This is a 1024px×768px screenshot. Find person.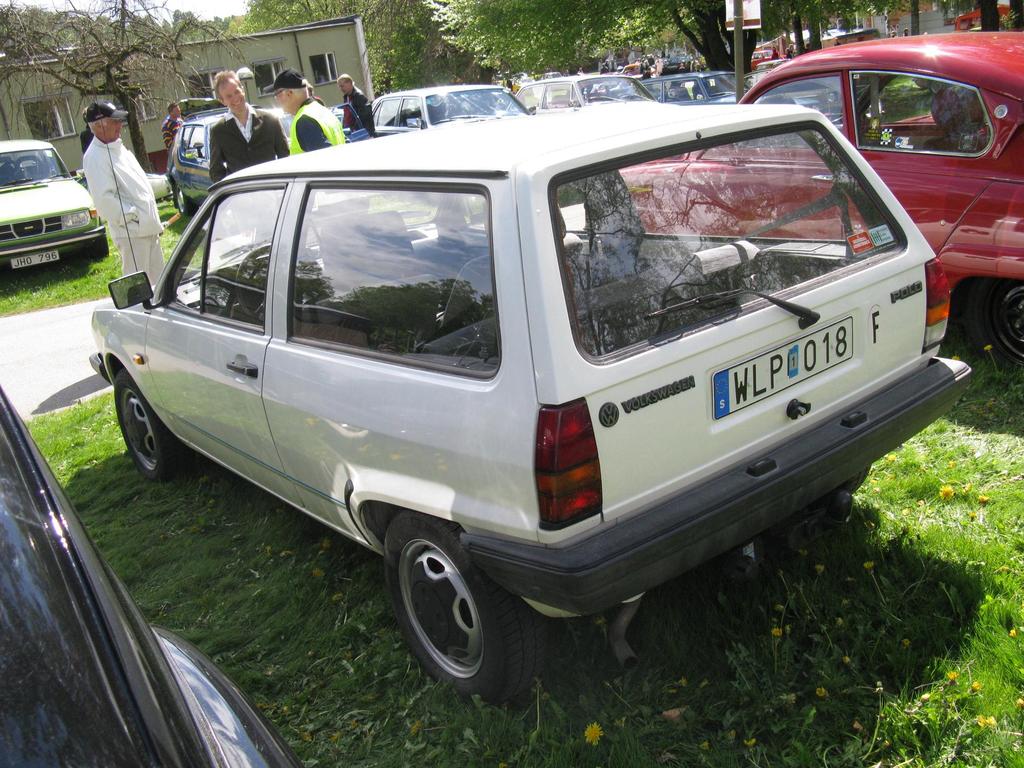
Bounding box: (678,61,686,74).
